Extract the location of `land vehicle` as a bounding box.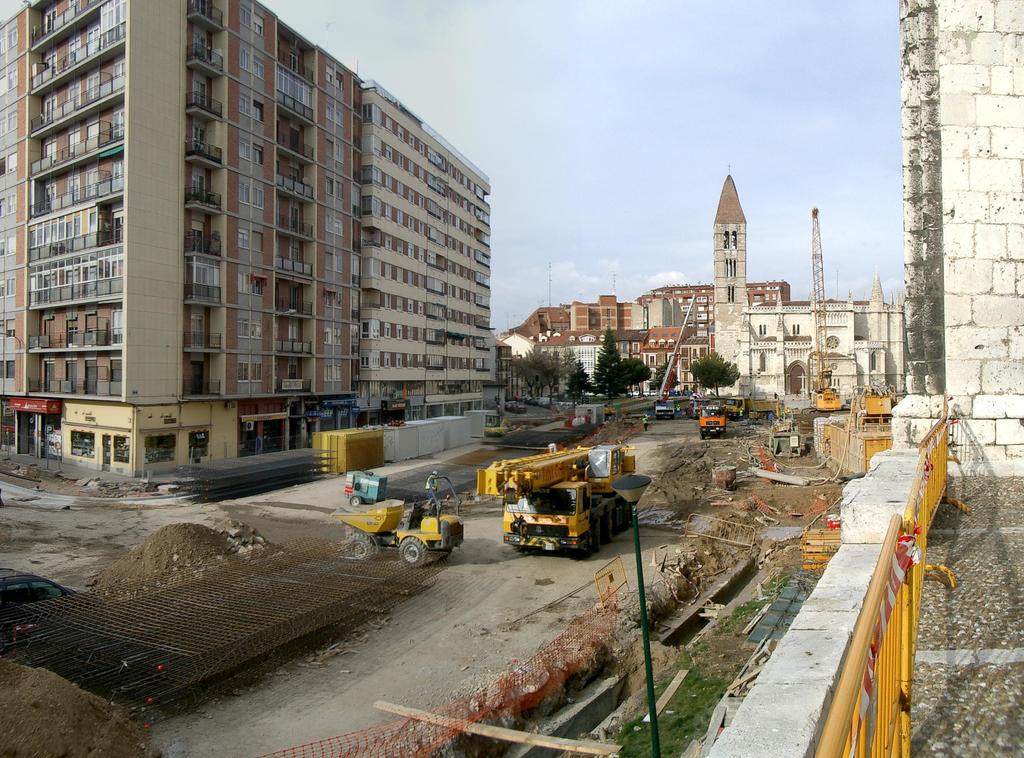
(x1=808, y1=205, x2=853, y2=412).
